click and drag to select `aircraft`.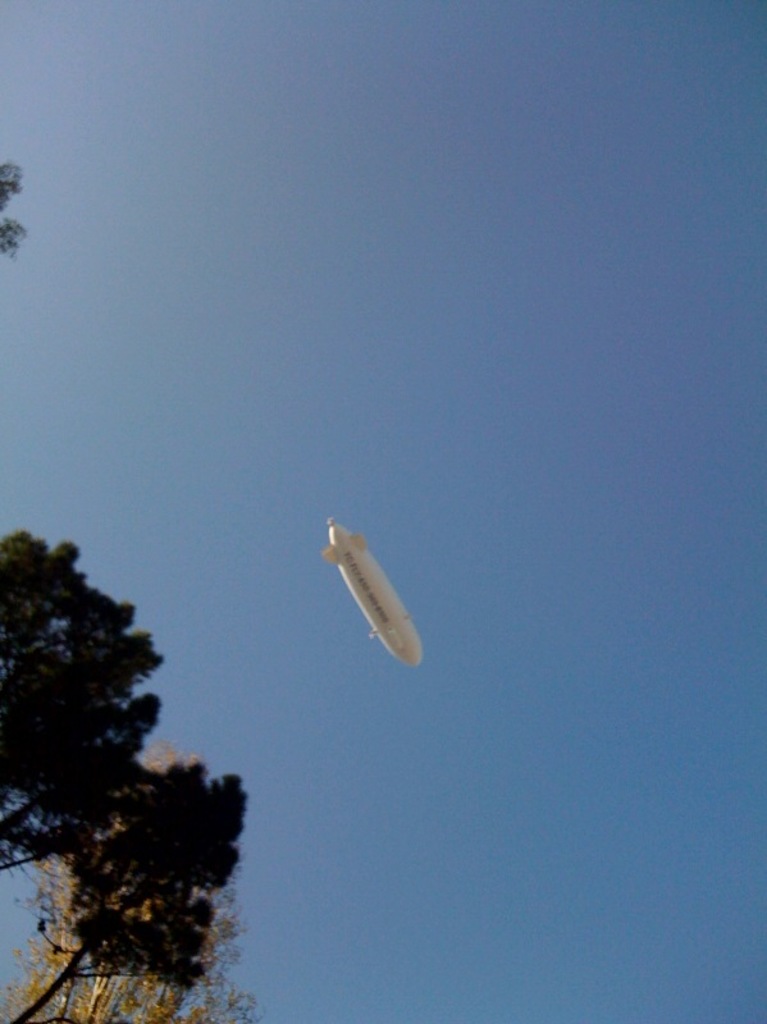
Selection: left=300, top=509, right=426, bottom=687.
